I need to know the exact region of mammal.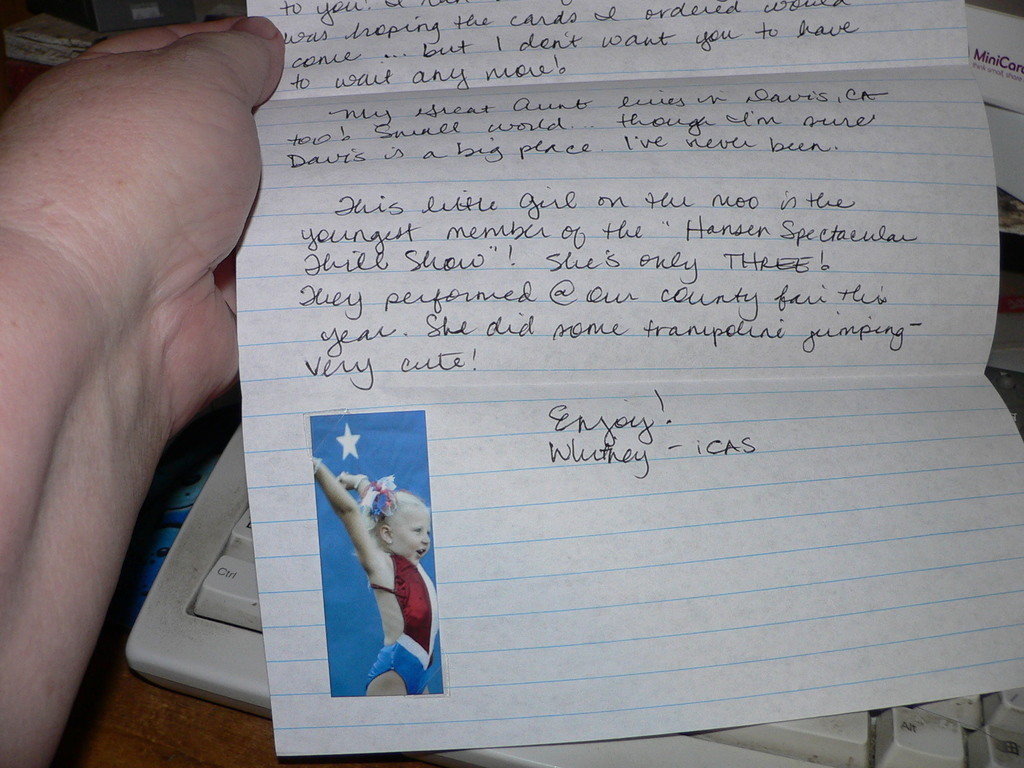
Region: [326,467,449,697].
